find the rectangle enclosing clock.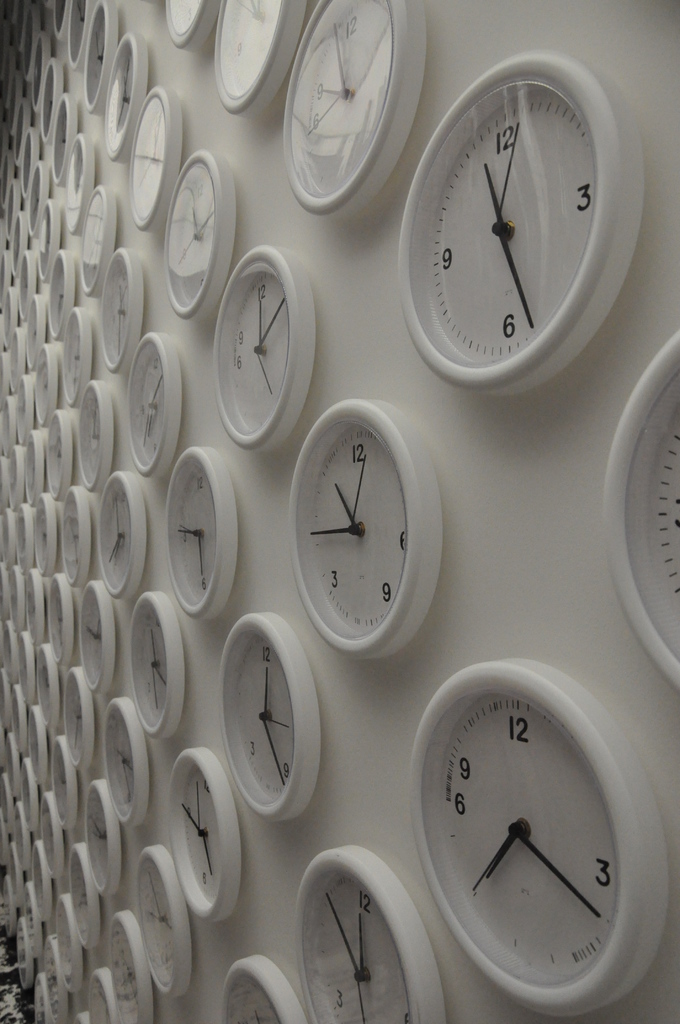
x1=287 y1=394 x2=437 y2=657.
